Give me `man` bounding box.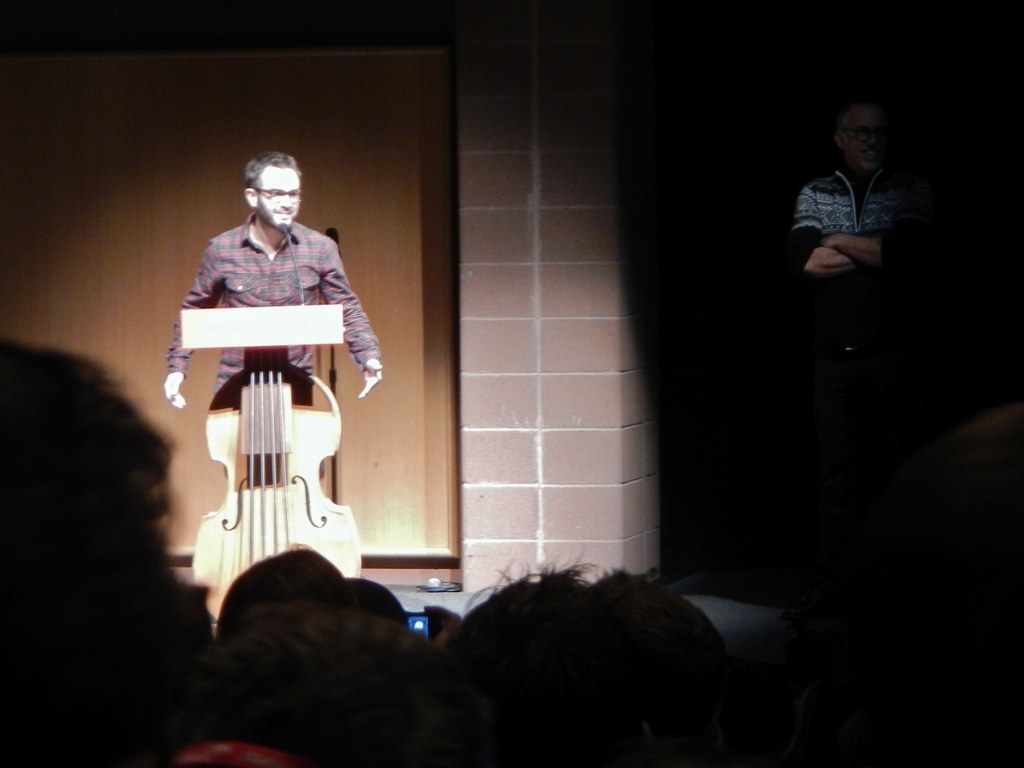
x1=759, y1=84, x2=968, y2=611.
